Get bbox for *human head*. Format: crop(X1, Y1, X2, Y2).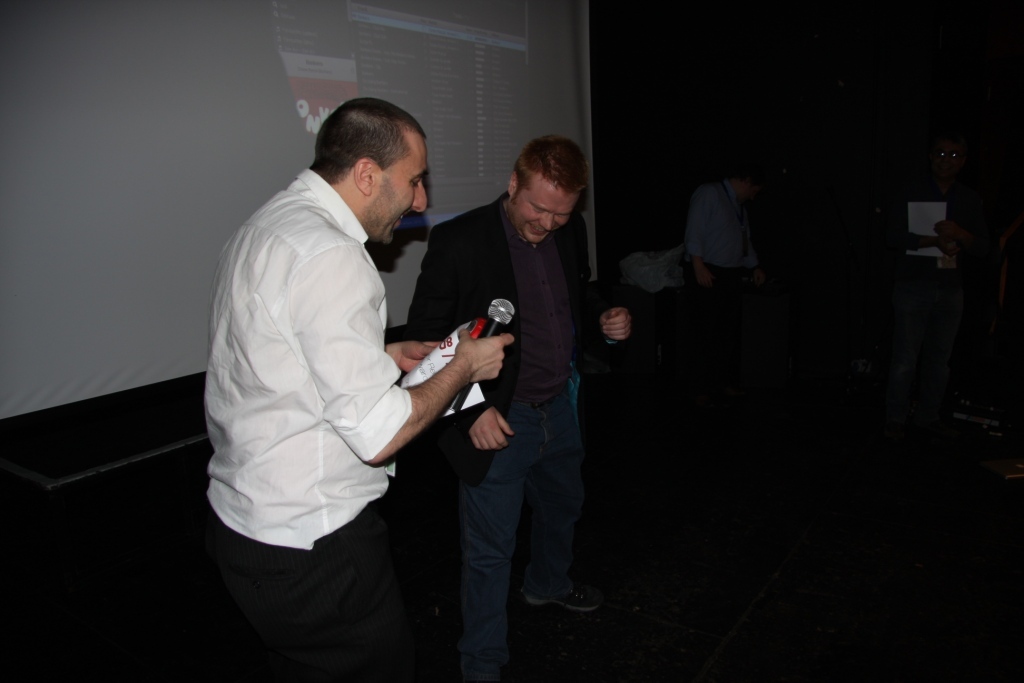
crop(306, 96, 447, 226).
